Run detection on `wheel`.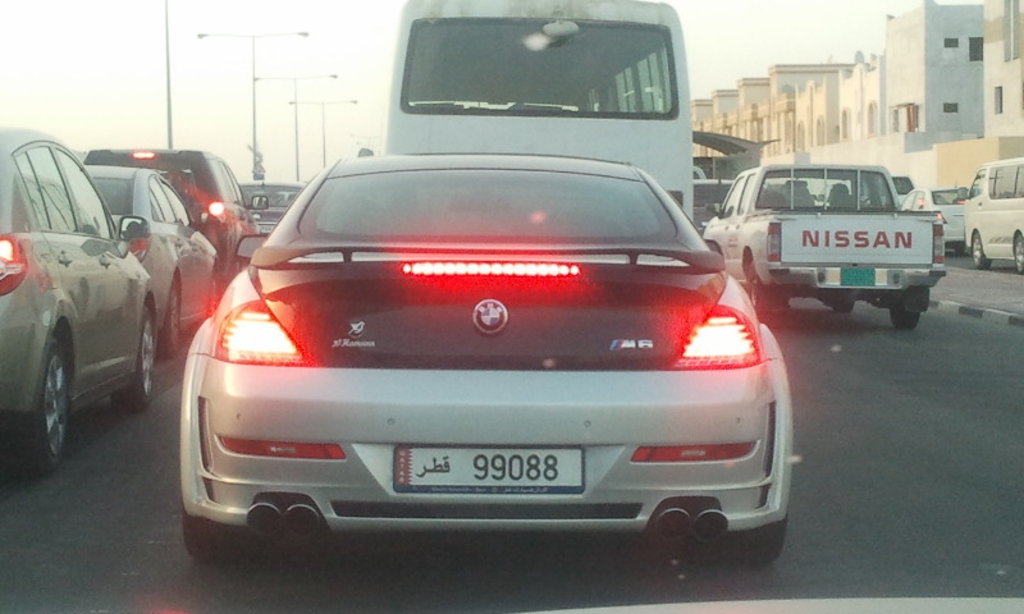
Result: locate(189, 503, 253, 555).
